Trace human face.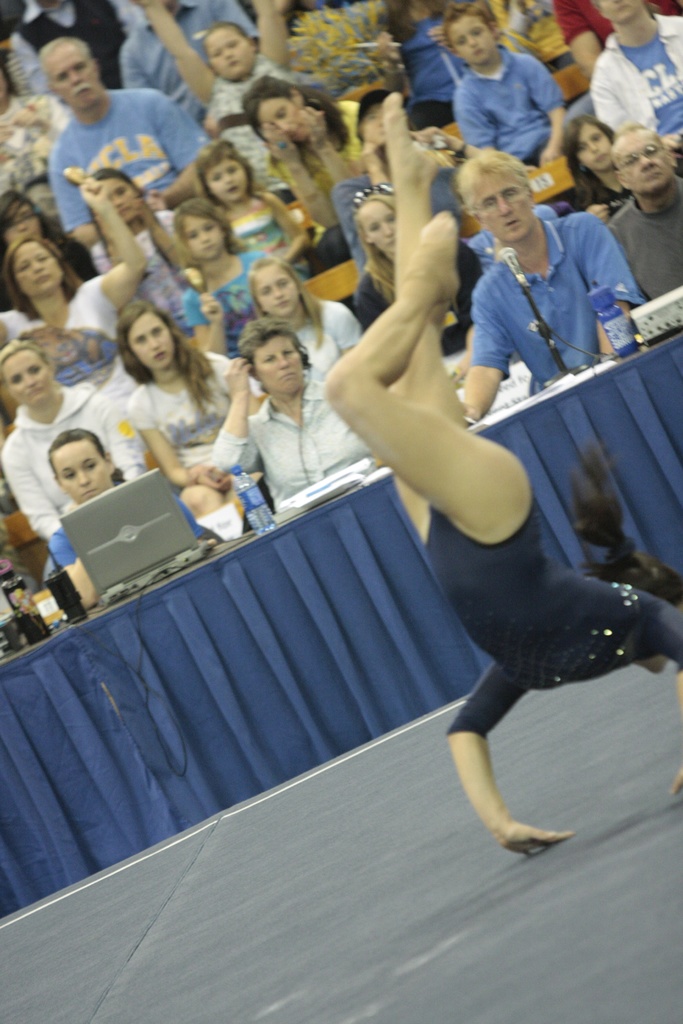
Traced to <region>14, 241, 54, 288</region>.
